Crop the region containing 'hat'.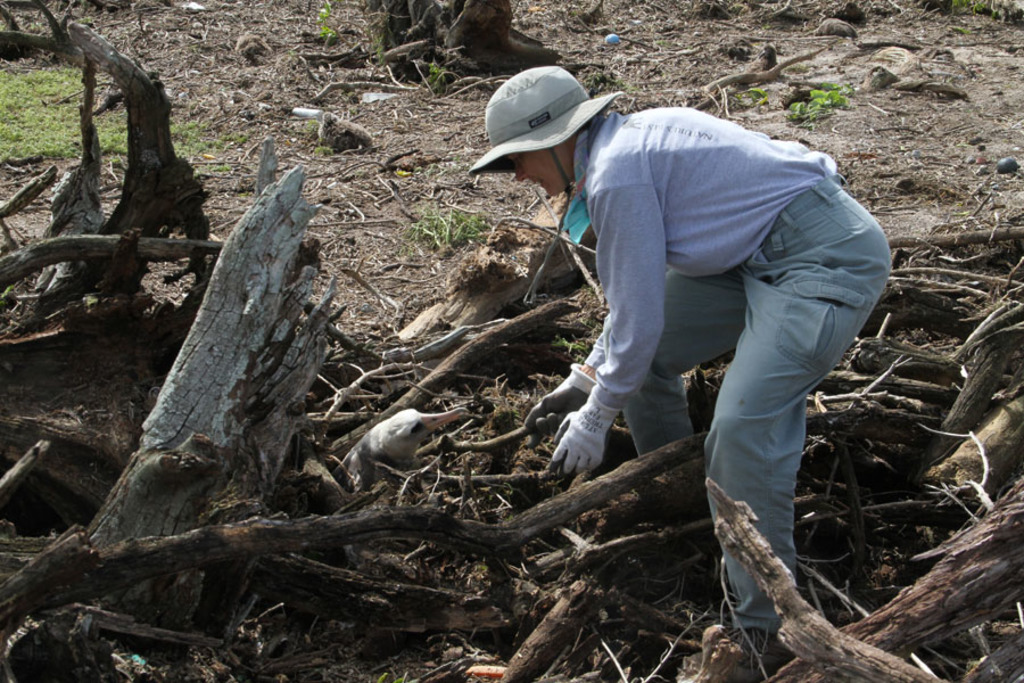
Crop region: (471, 66, 622, 197).
